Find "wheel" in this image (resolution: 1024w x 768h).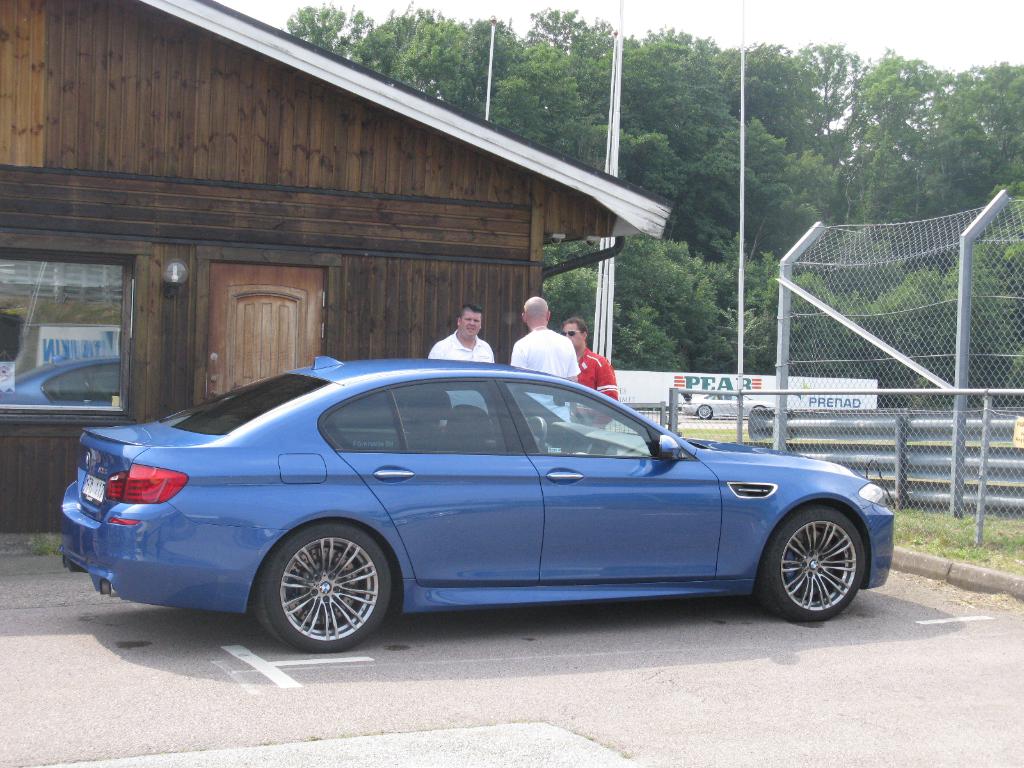
detection(757, 502, 866, 621).
